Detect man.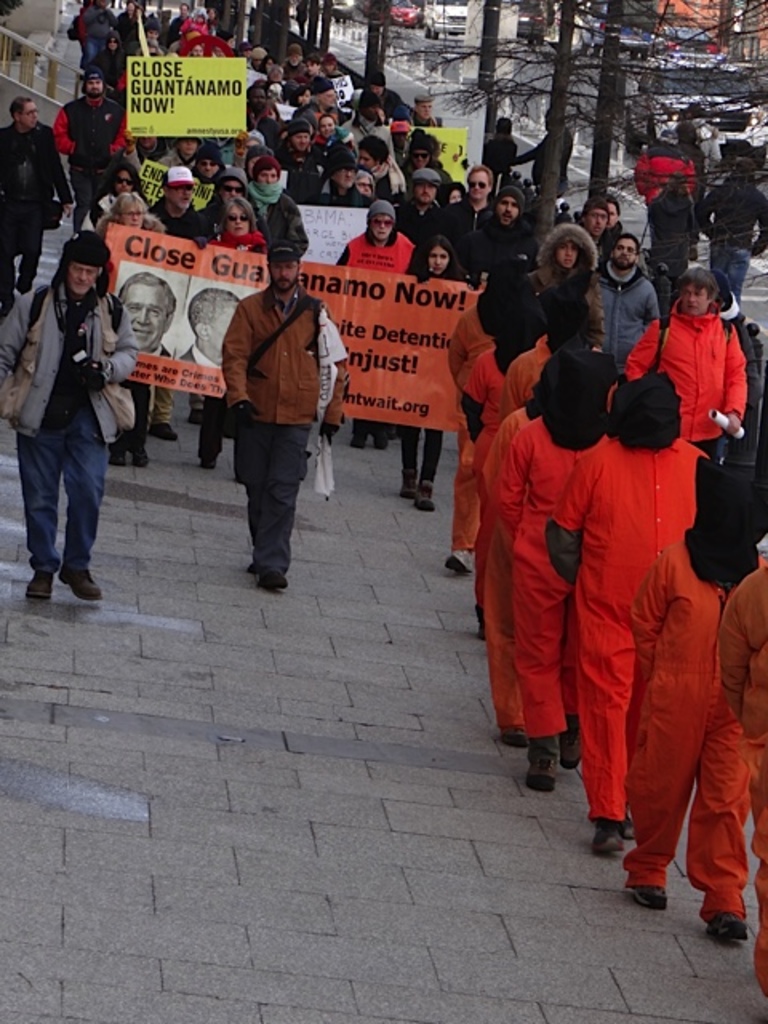
Detected at detection(243, 83, 275, 126).
